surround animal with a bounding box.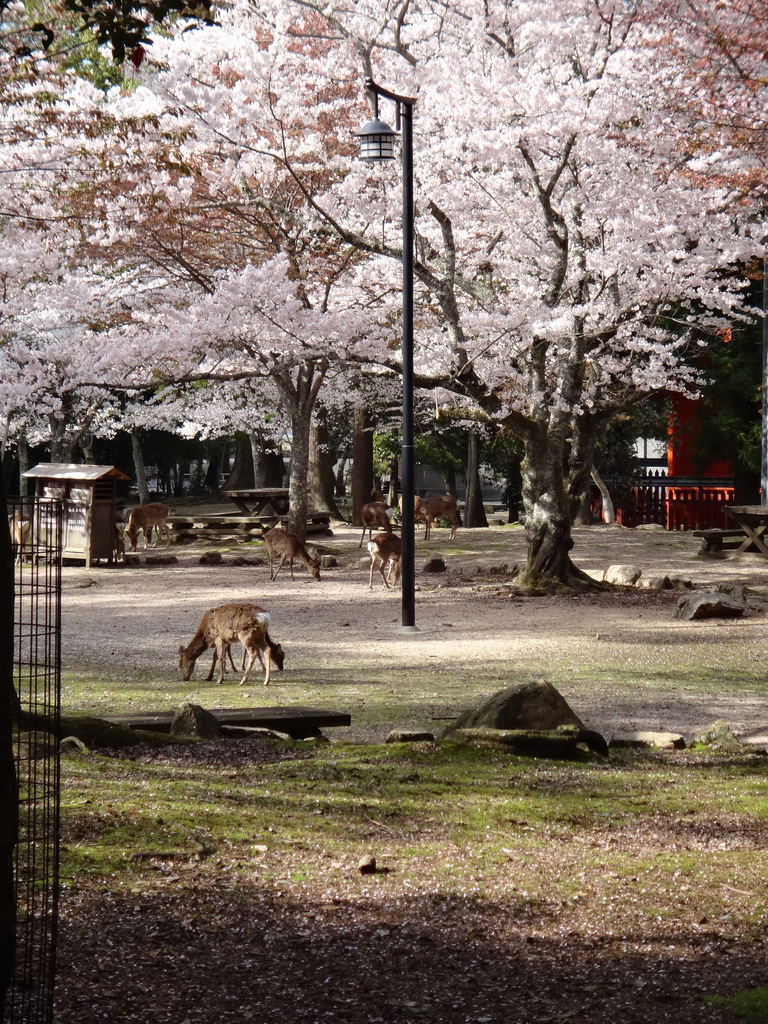
10/503/34/561.
